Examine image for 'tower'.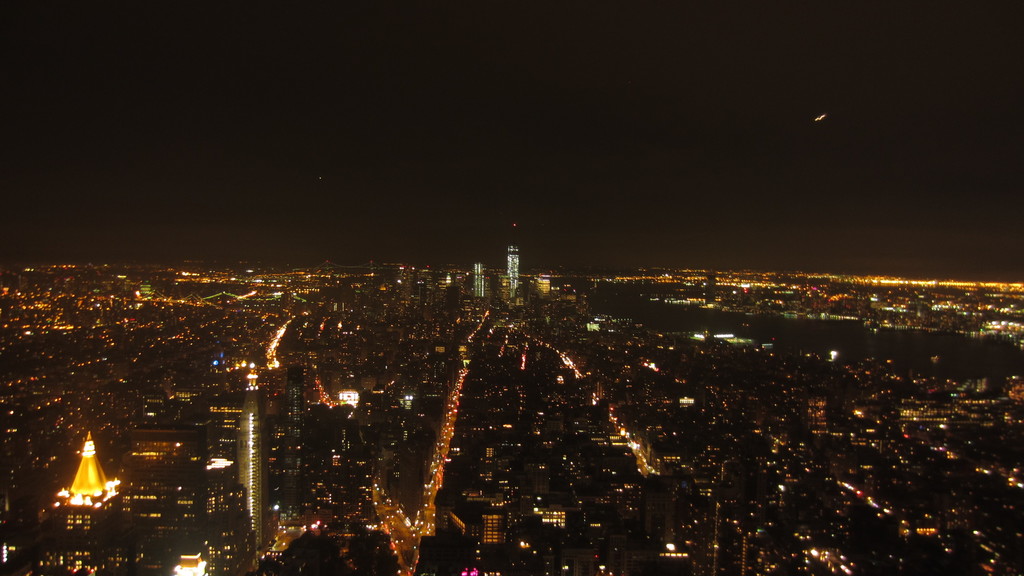
Examination result: left=282, top=368, right=305, bottom=447.
